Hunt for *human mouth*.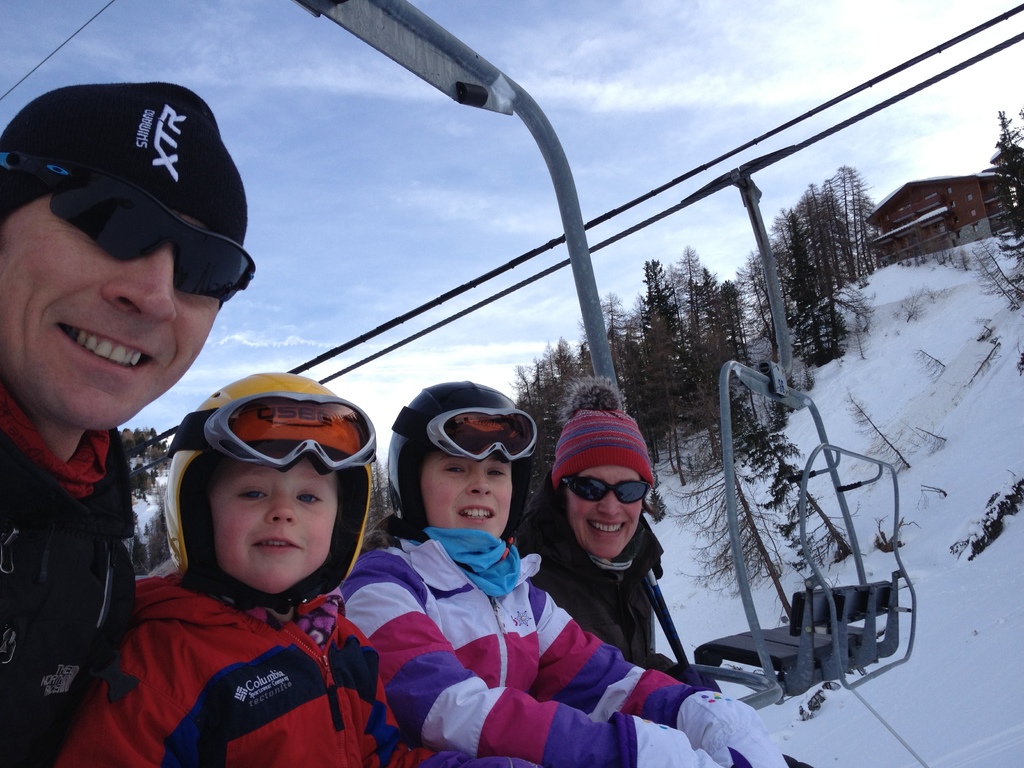
Hunted down at BBox(54, 322, 154, 375).
